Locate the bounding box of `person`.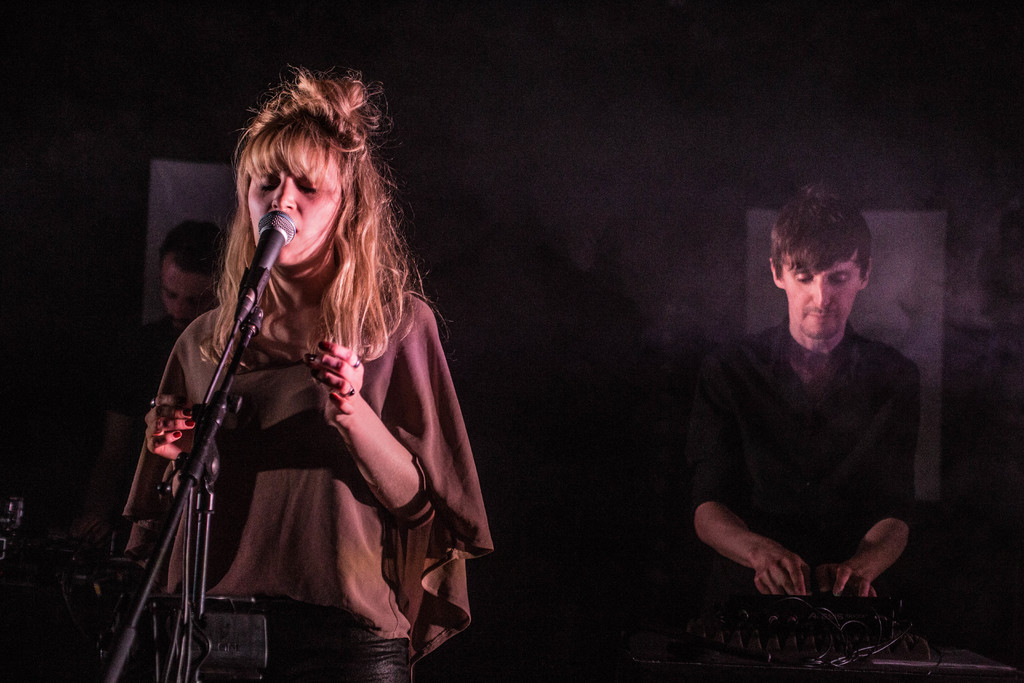
Bounding box: crop(686, 188, 918, 657).
